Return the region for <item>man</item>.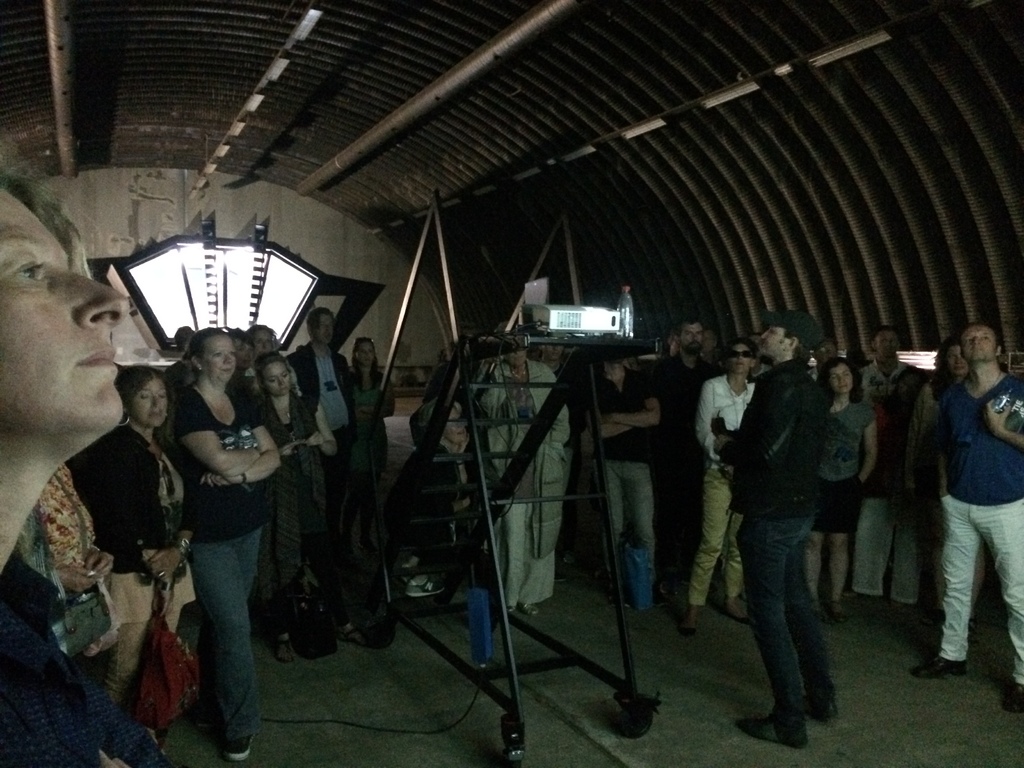
x1=0 y1=167 x2=125 y2=767.
